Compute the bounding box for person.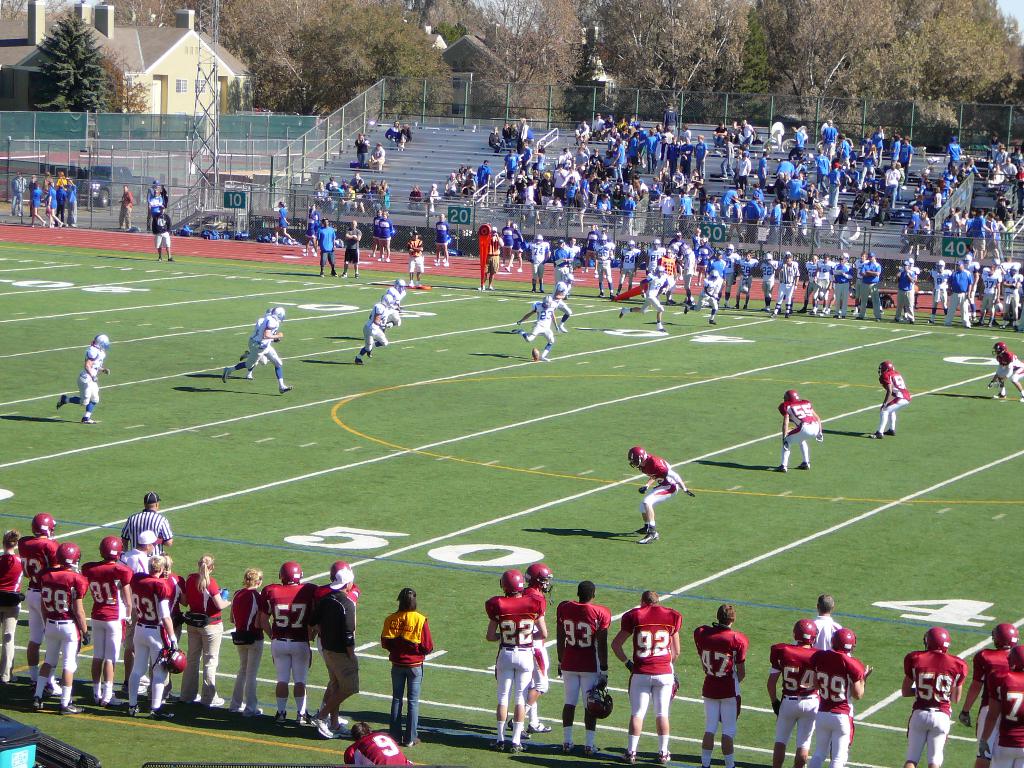
[x1=24, y1=516, x2=64, y2=675].
